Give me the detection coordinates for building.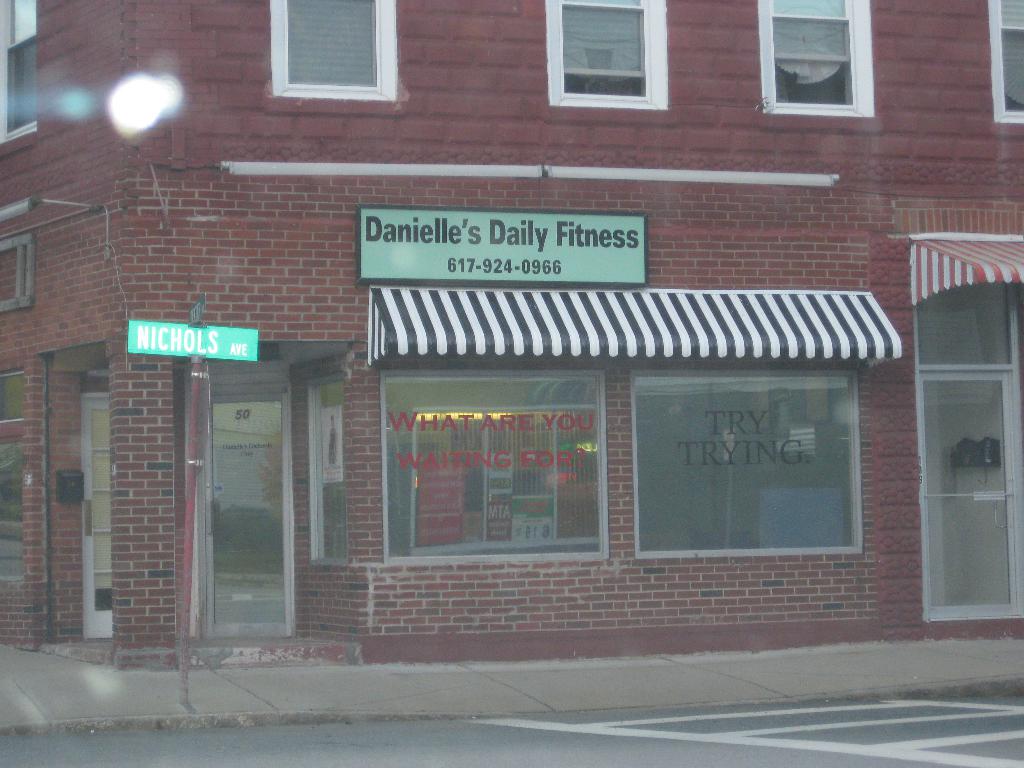
x1=0, y1=0, x2=1023, y2=716.
